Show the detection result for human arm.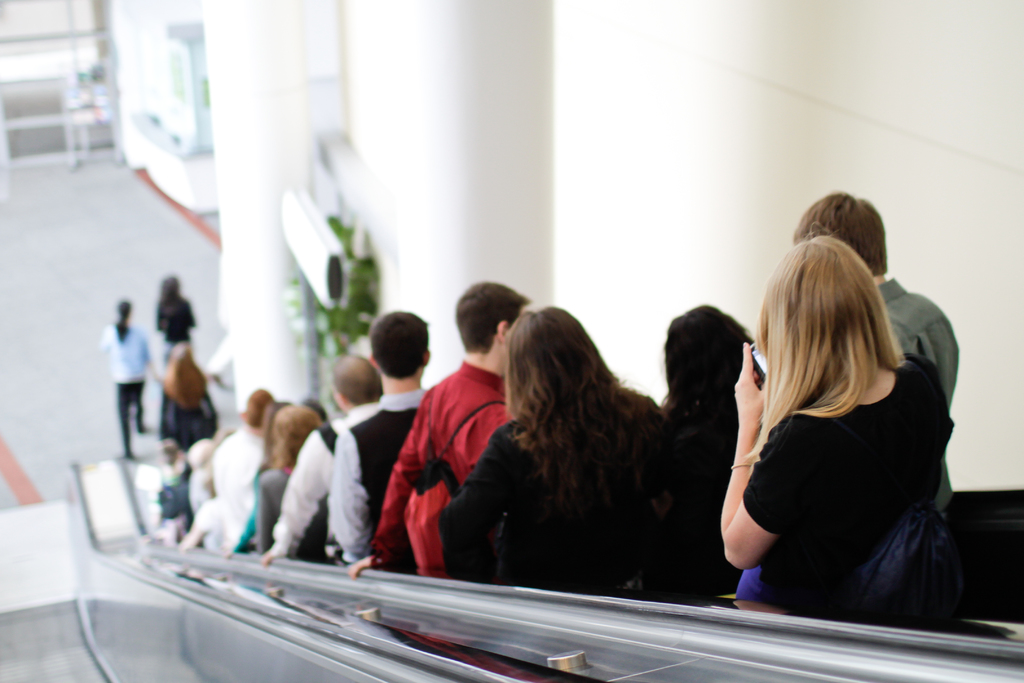
left=147, top=309, right=163, bottom=324.
